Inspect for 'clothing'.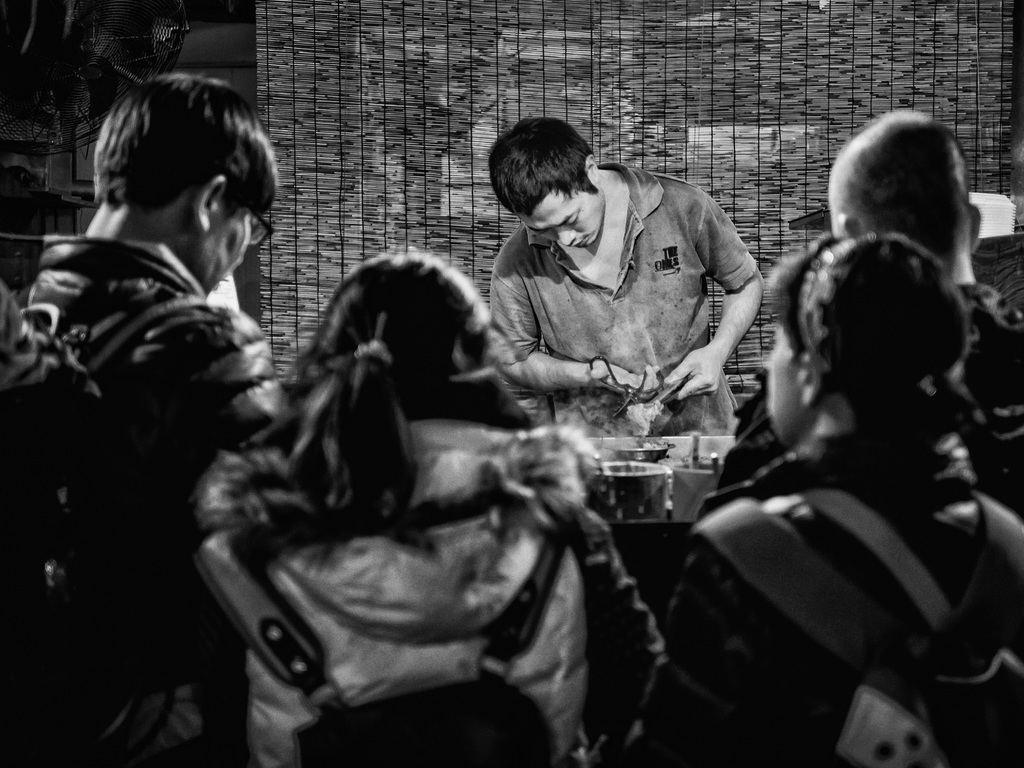
Inspection: box(945, 280, 1023, 515).
